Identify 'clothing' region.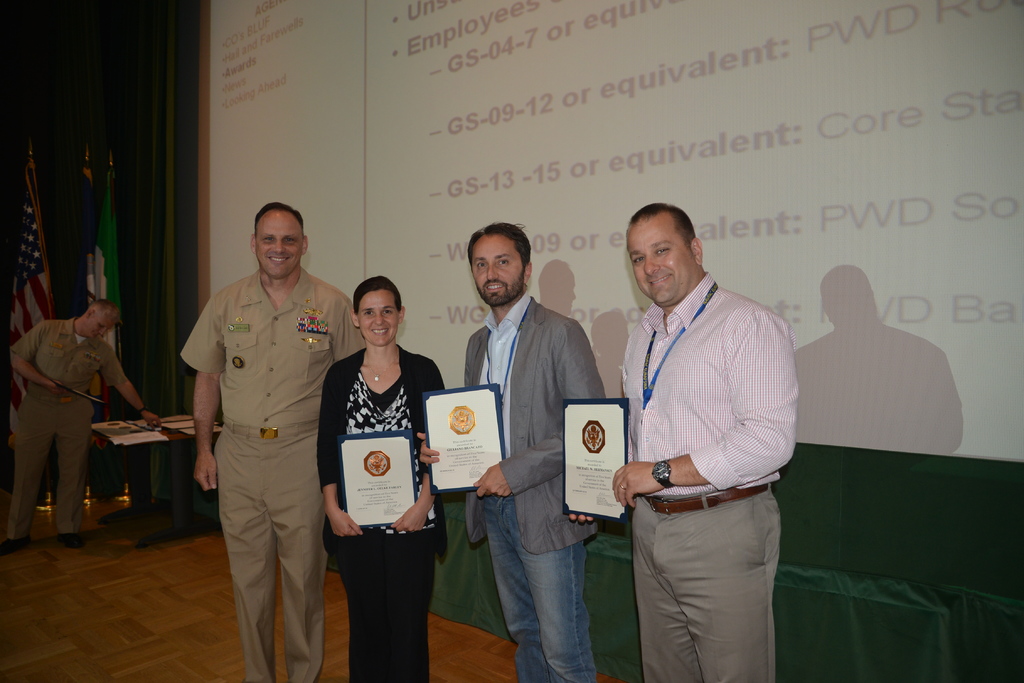
Region: detection(312, 347, 446, 682).
